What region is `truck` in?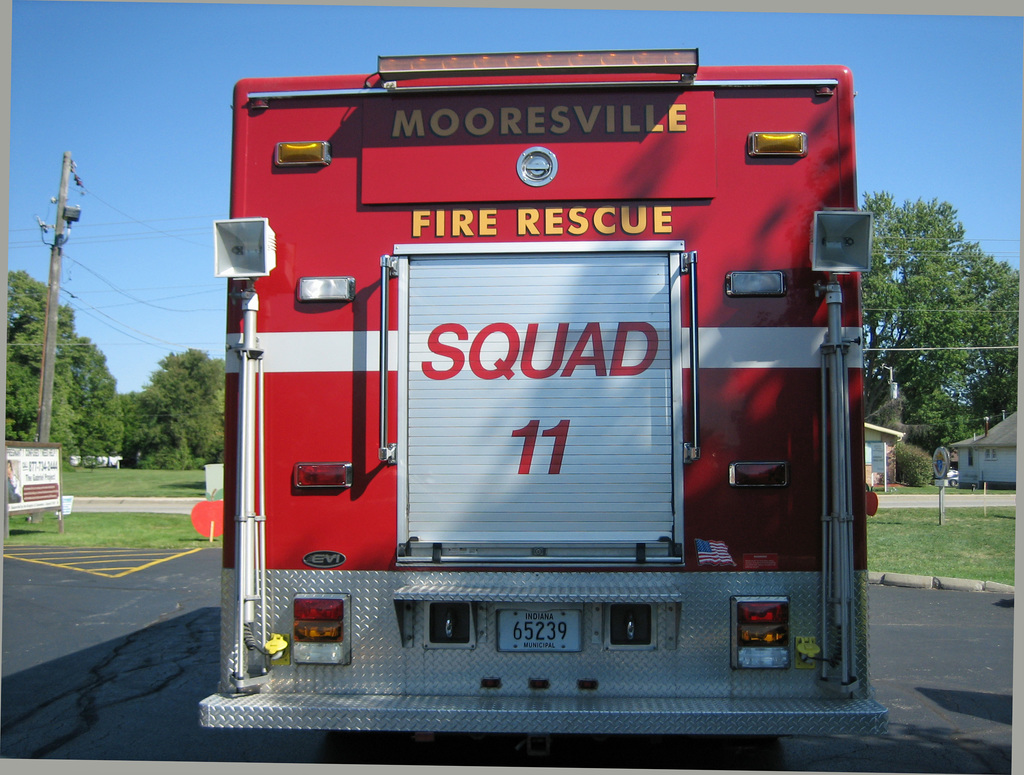
BBox(173, 29, 908, 719).
